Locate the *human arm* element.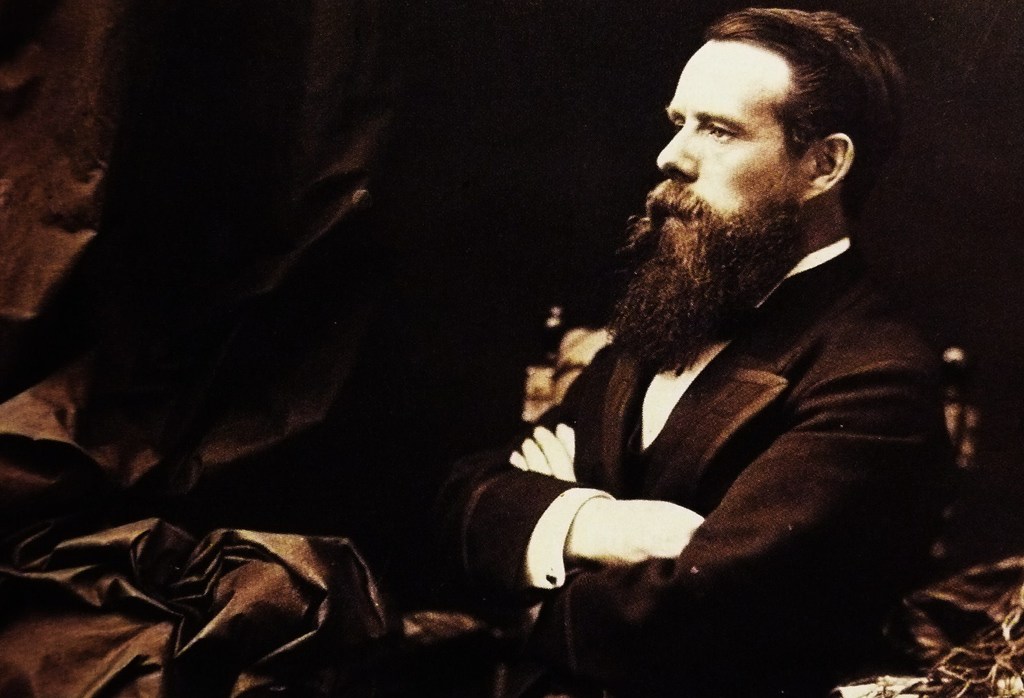
Element bbox: l=445, t=340, r=707, b=603.
